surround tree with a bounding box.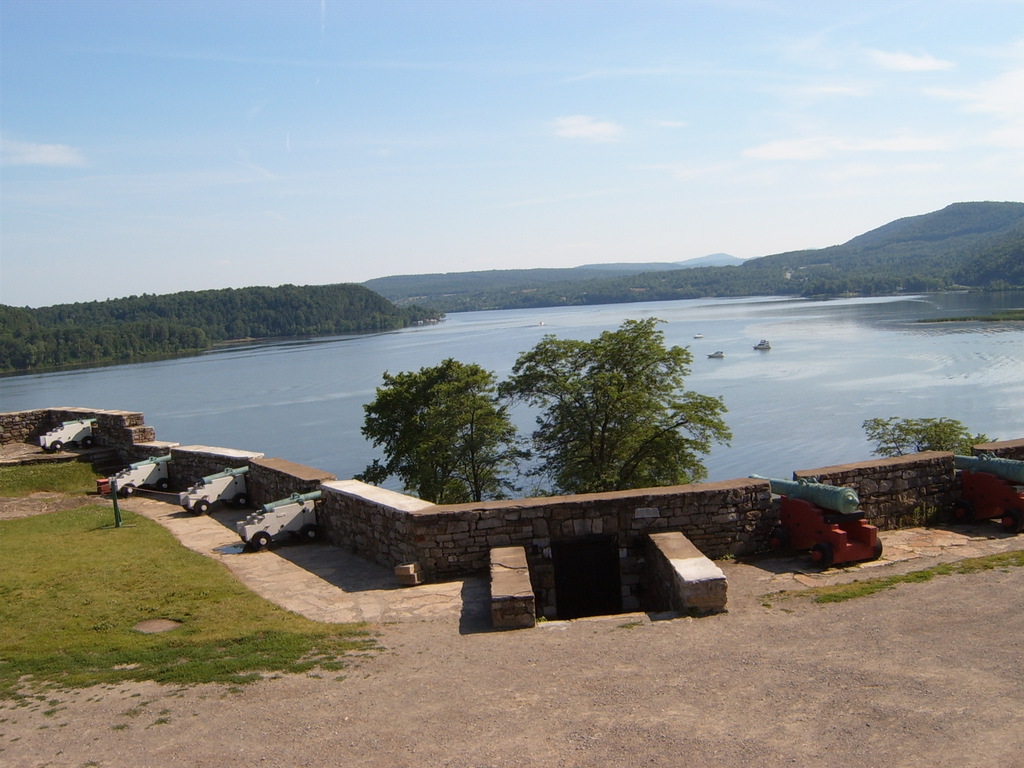
(861,416,1000,461).
